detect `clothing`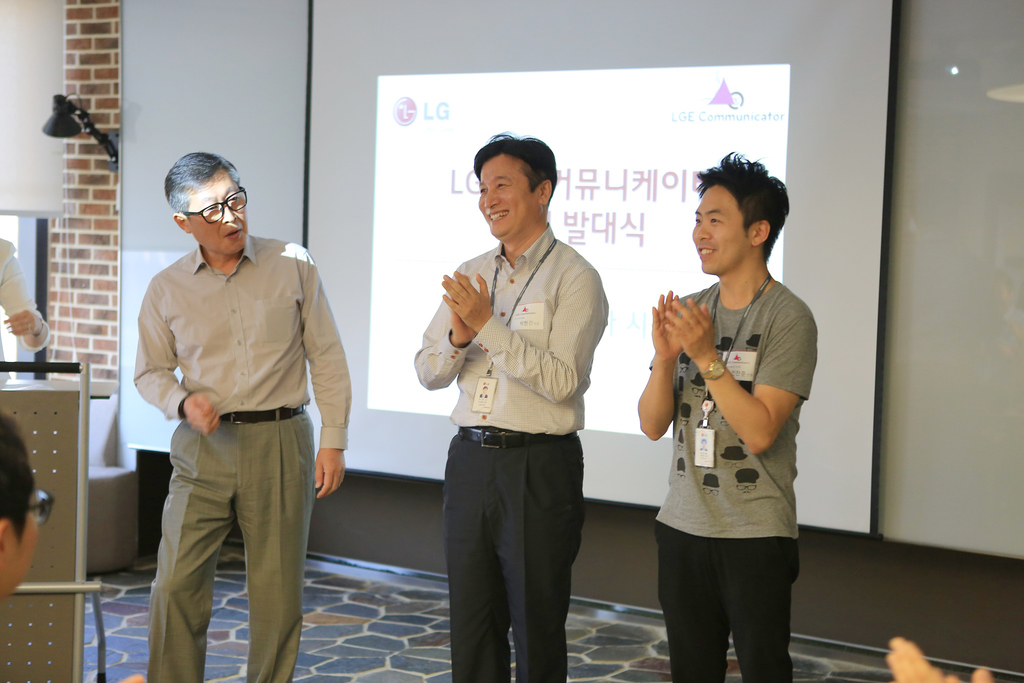
{"x1": 650, "y1": 276, "x2": 828, "y2": 538}
